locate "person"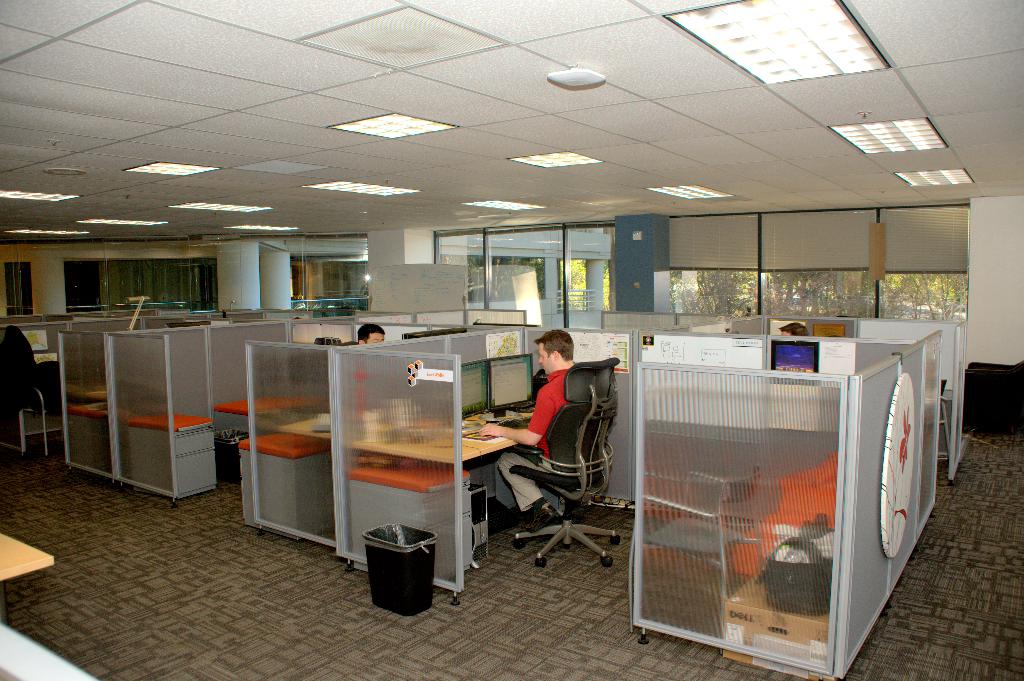
locate(345, 316, 383, 355)
